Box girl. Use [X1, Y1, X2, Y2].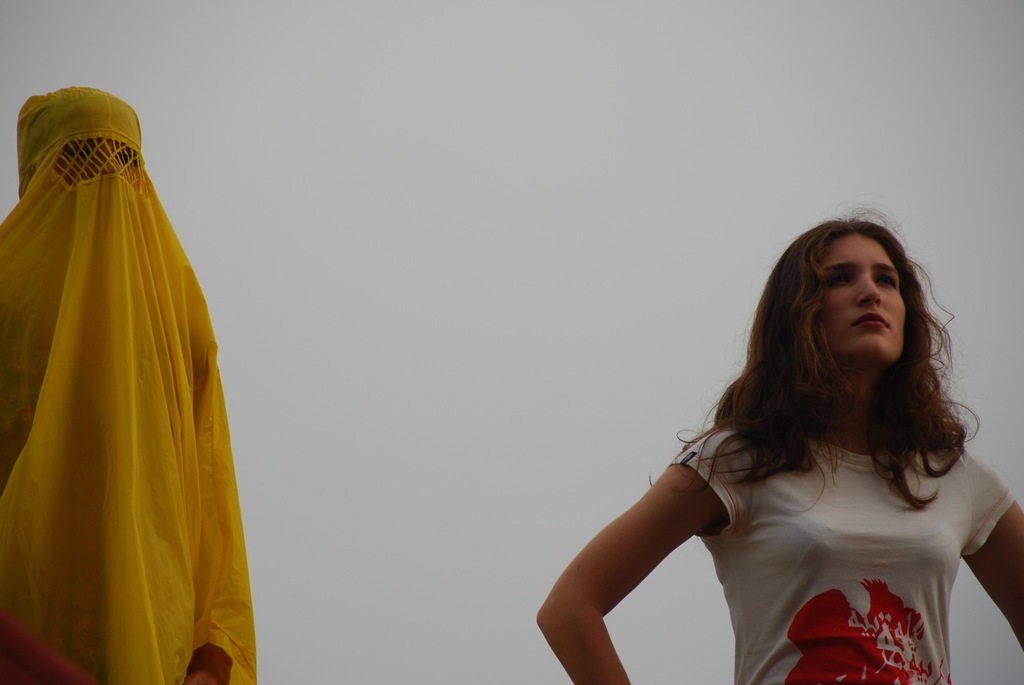
[0, 84, 259, 684].
